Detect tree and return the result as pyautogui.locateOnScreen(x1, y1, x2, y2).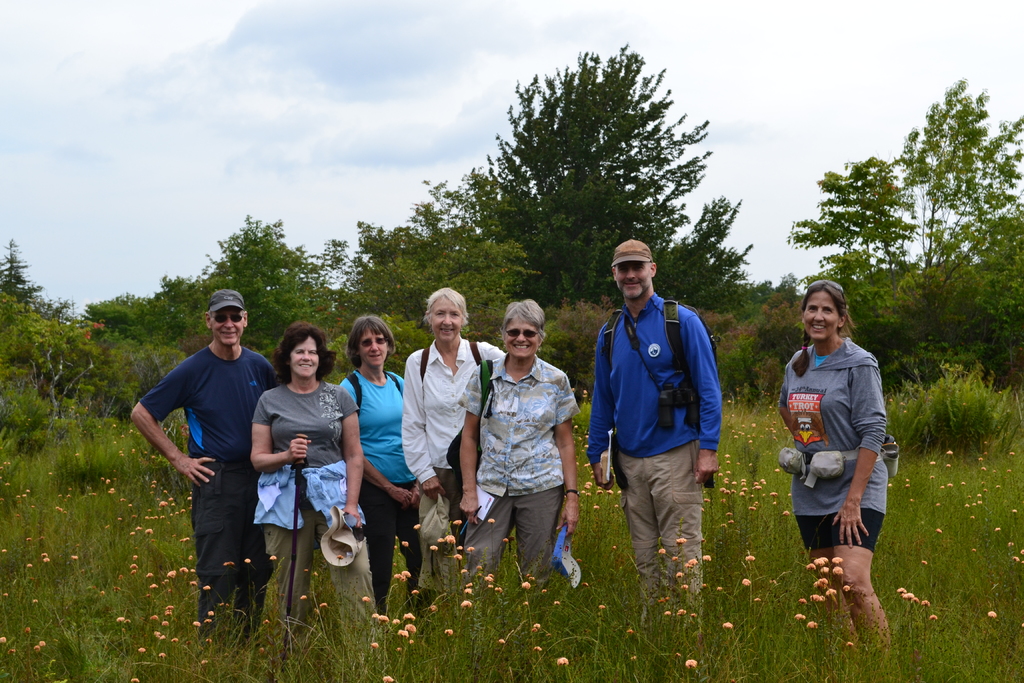
pyautogui.locateOnScreen(73, 293, 156, 351).
